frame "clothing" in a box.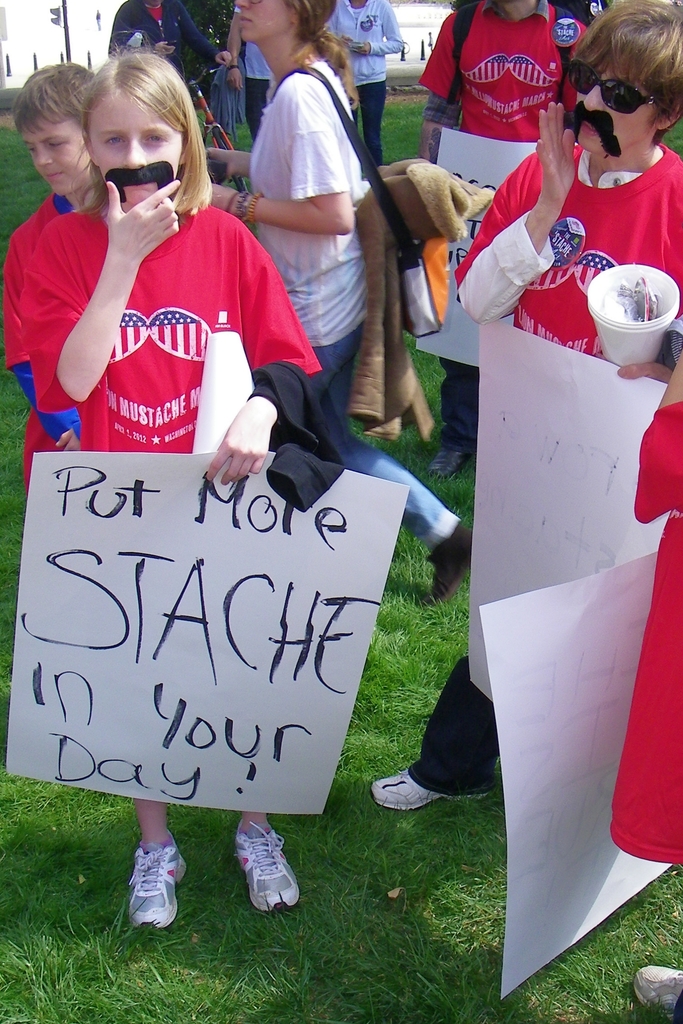
BBox(418, 0, 586, 453).
